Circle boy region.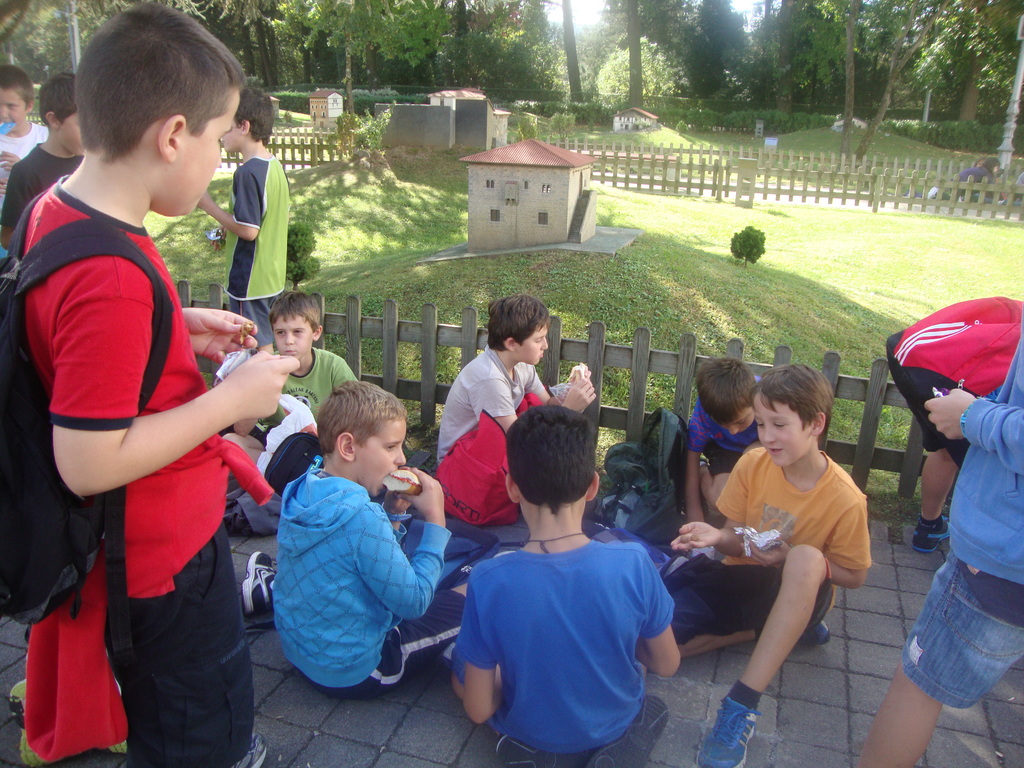
Region: <box>0,65,47,211</box>.
